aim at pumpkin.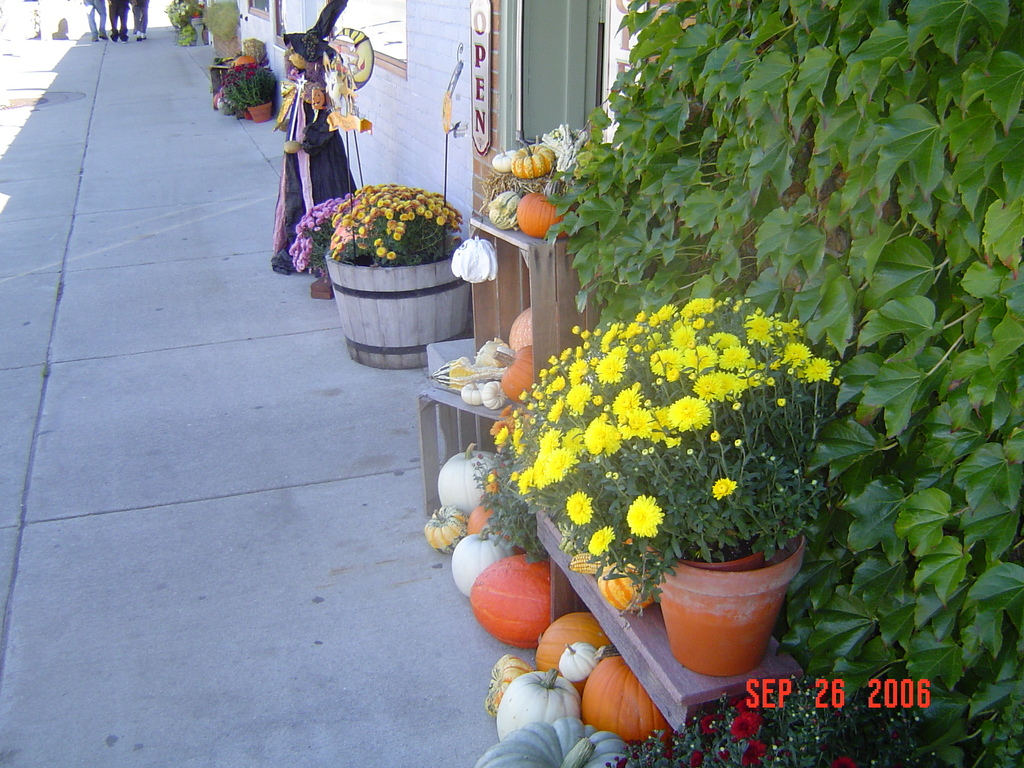
Aimed at select_region(212, 88, 226, 106).
